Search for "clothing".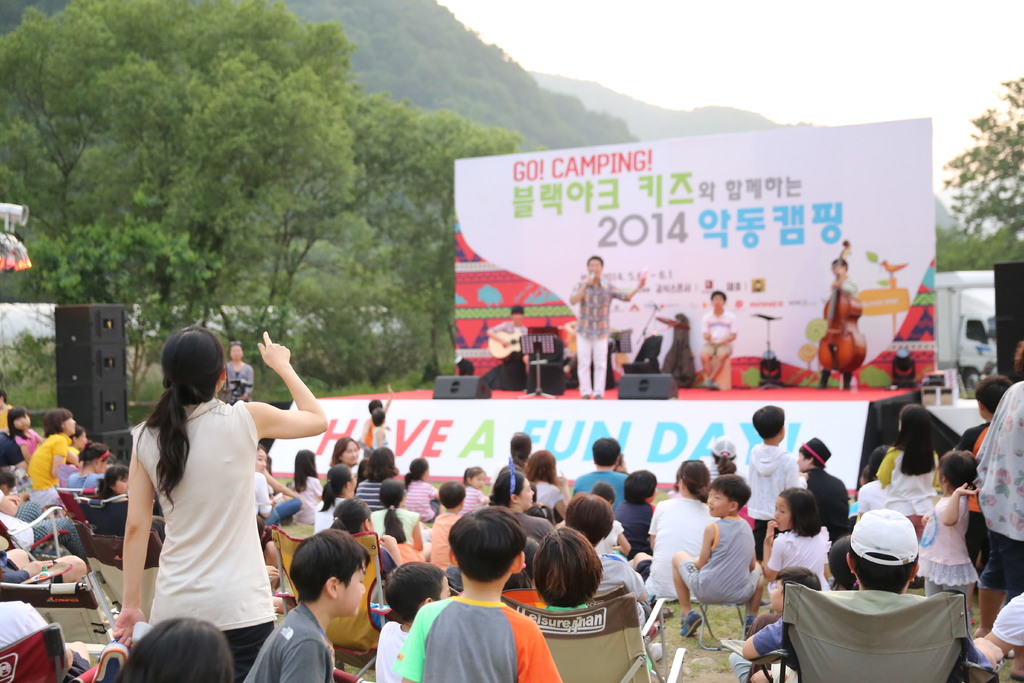
Found at (565,273,627,390).
